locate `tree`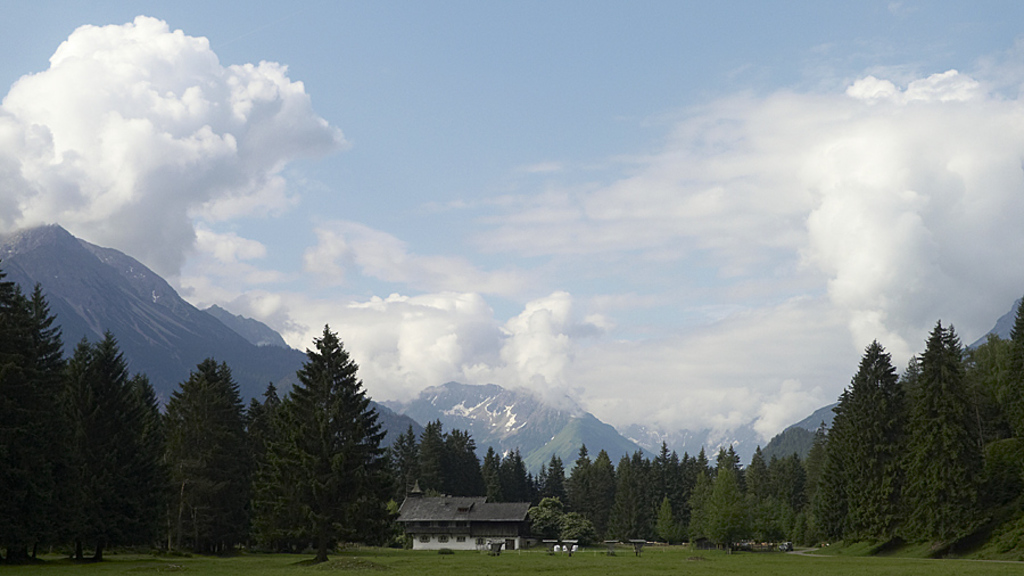
[555, 452, 571, 494]
